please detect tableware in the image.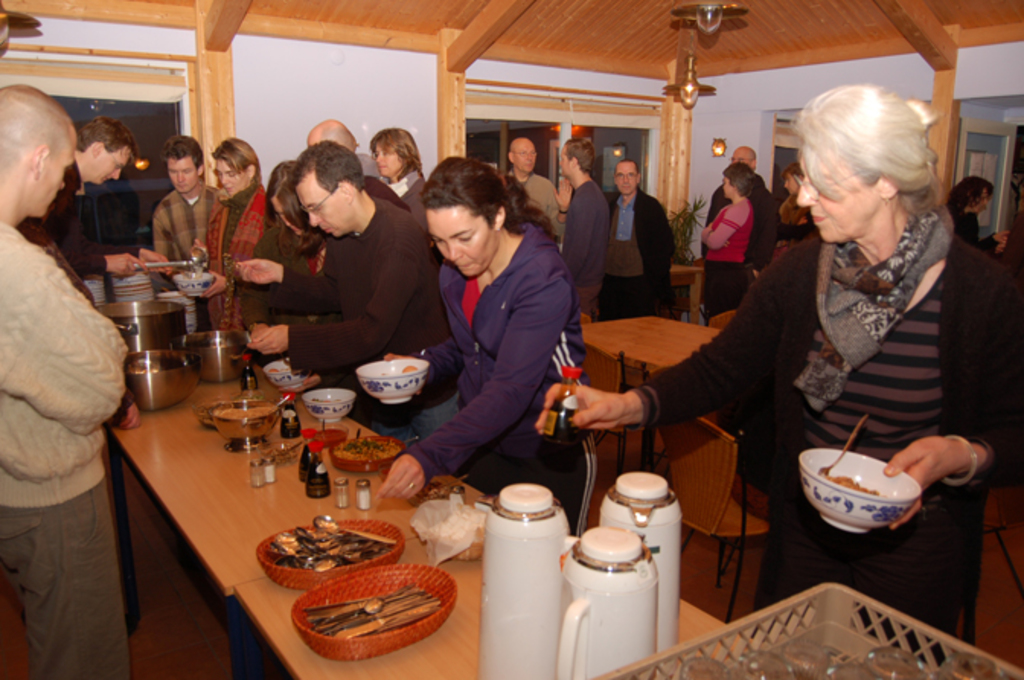
[left=300, top=386, right=354, bottom=419].
